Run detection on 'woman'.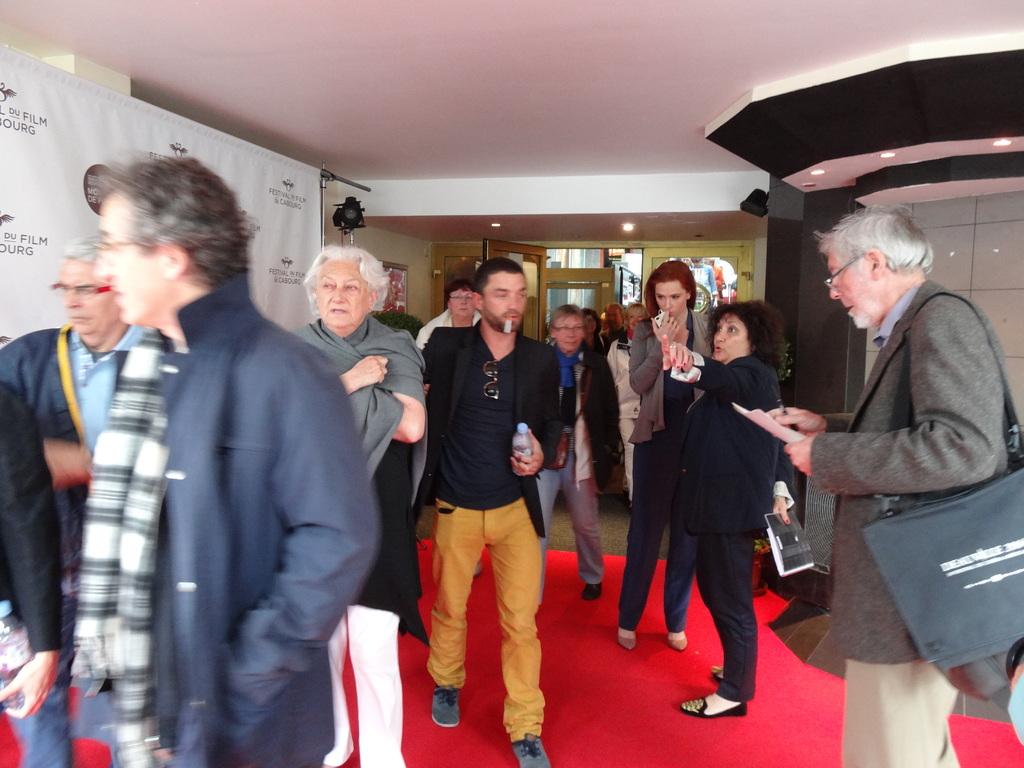
Result: (532,303,609,602).
